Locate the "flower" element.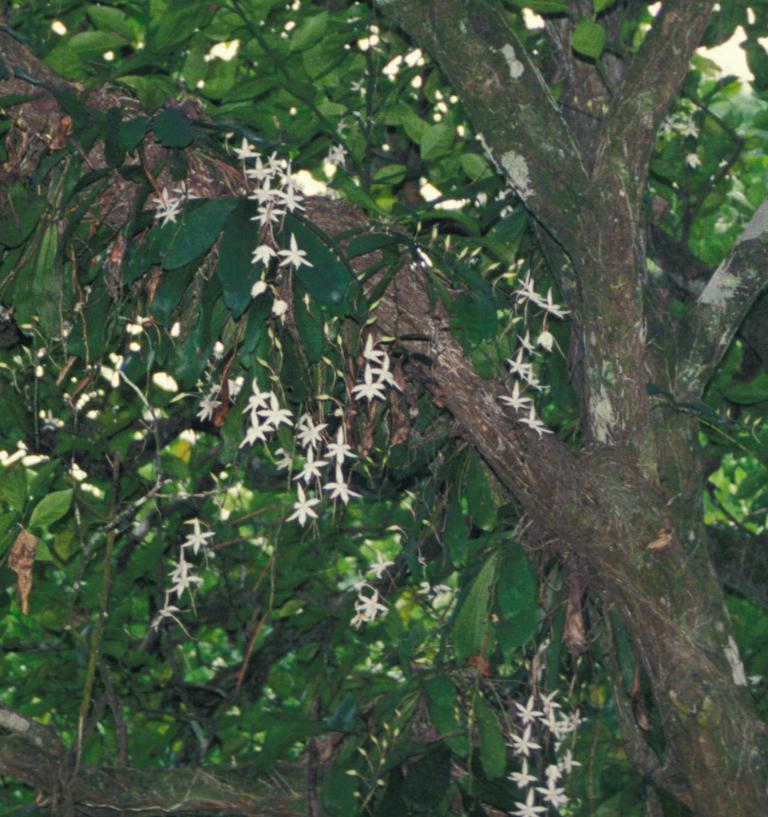
Element bbox: {"left": 166, "top": 564, "right": 206, "bottom": 599}.
